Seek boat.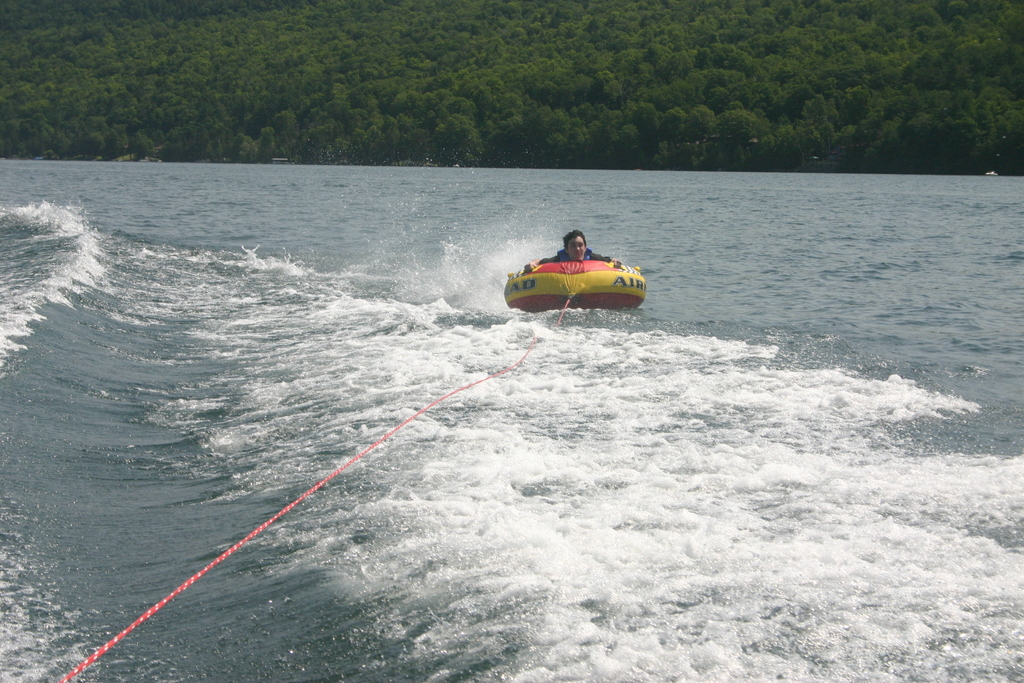
BBox(493, 237, 650, 312).
